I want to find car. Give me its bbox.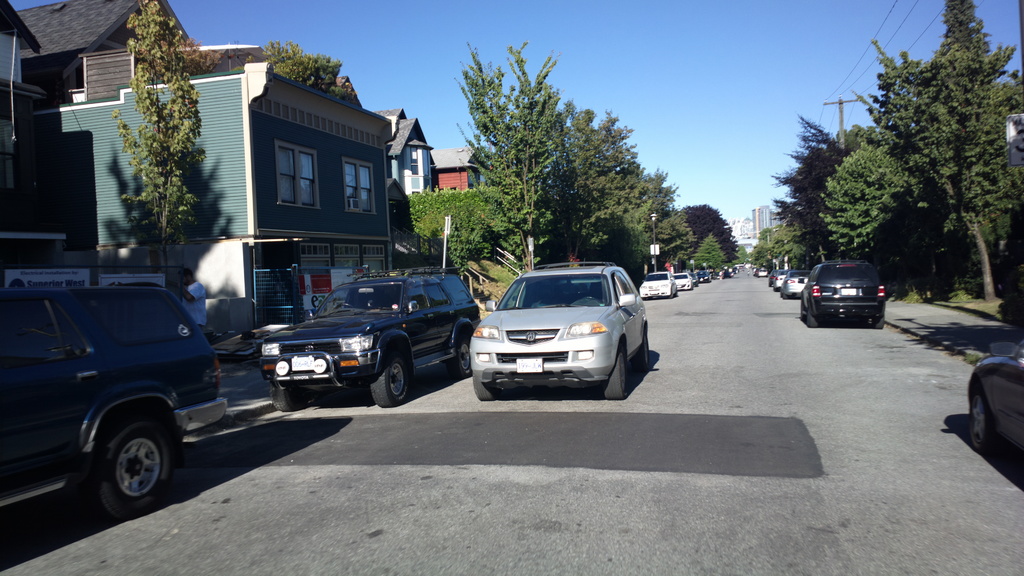
select_region(0, 285, 228, 522).
